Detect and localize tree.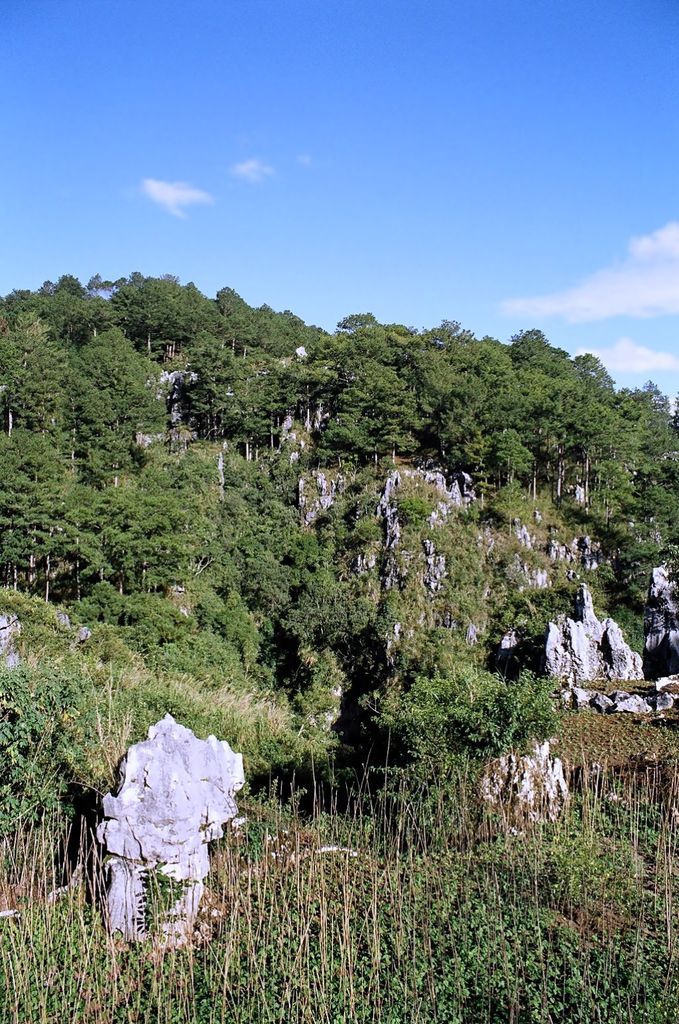
Localized at bbox=[116, 276, 195, 352].
